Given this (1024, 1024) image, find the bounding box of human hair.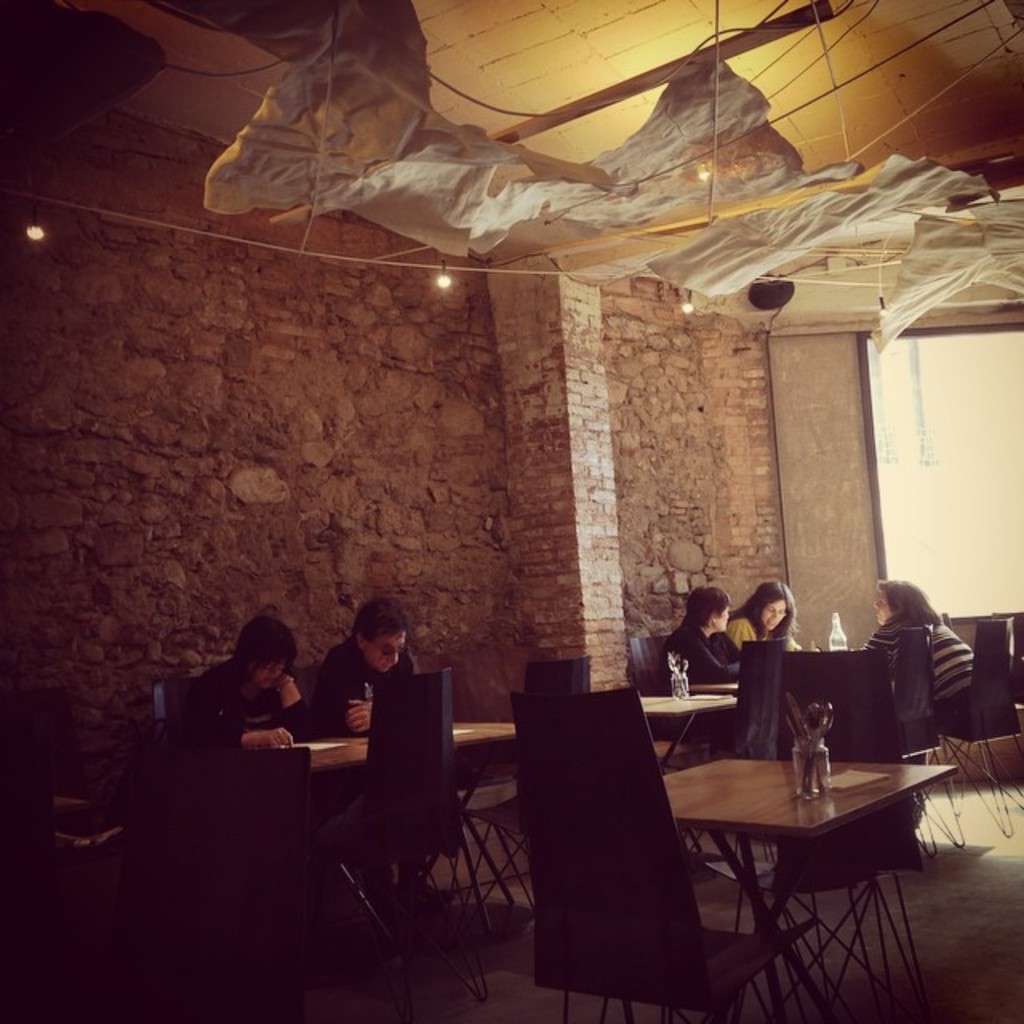
crop(238, 621, 294, 683).
